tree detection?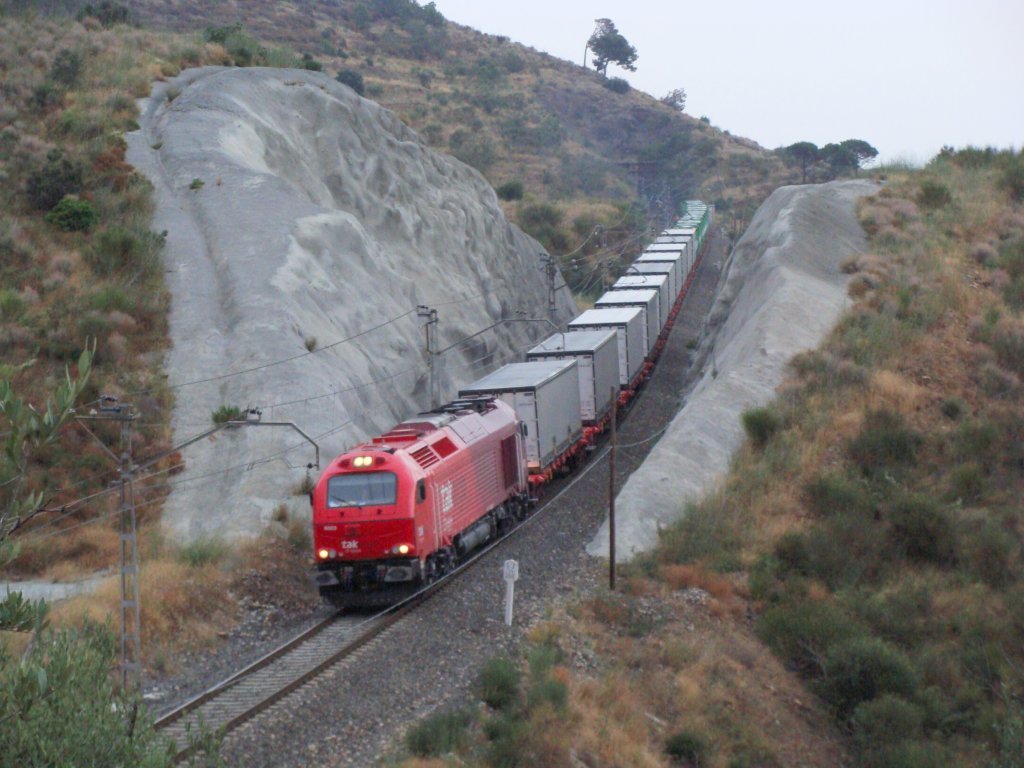
888 497 973 577
